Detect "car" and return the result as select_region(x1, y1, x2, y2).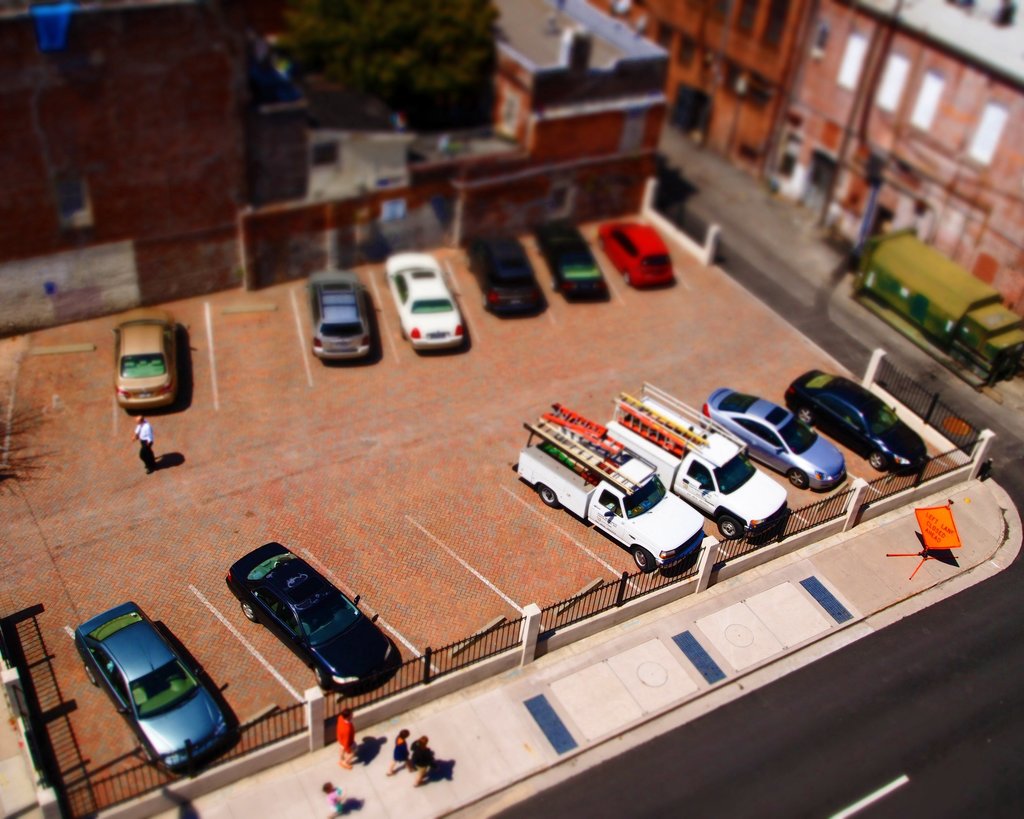
select_region(539, 218, 612, 306).
